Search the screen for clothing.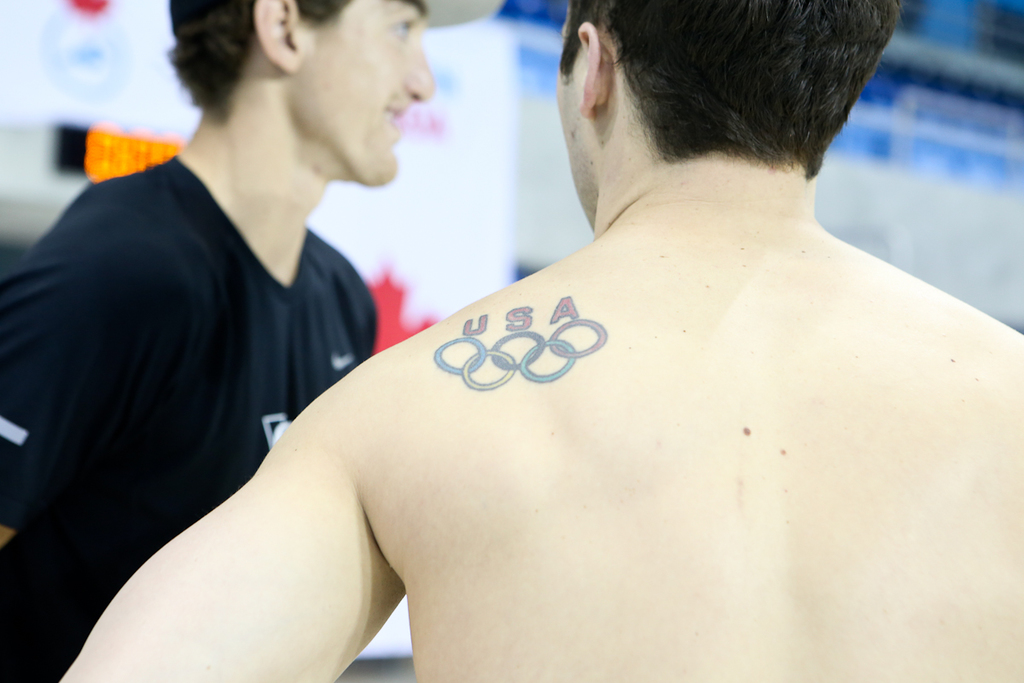
Found at box(0, 155, 375, 682).
